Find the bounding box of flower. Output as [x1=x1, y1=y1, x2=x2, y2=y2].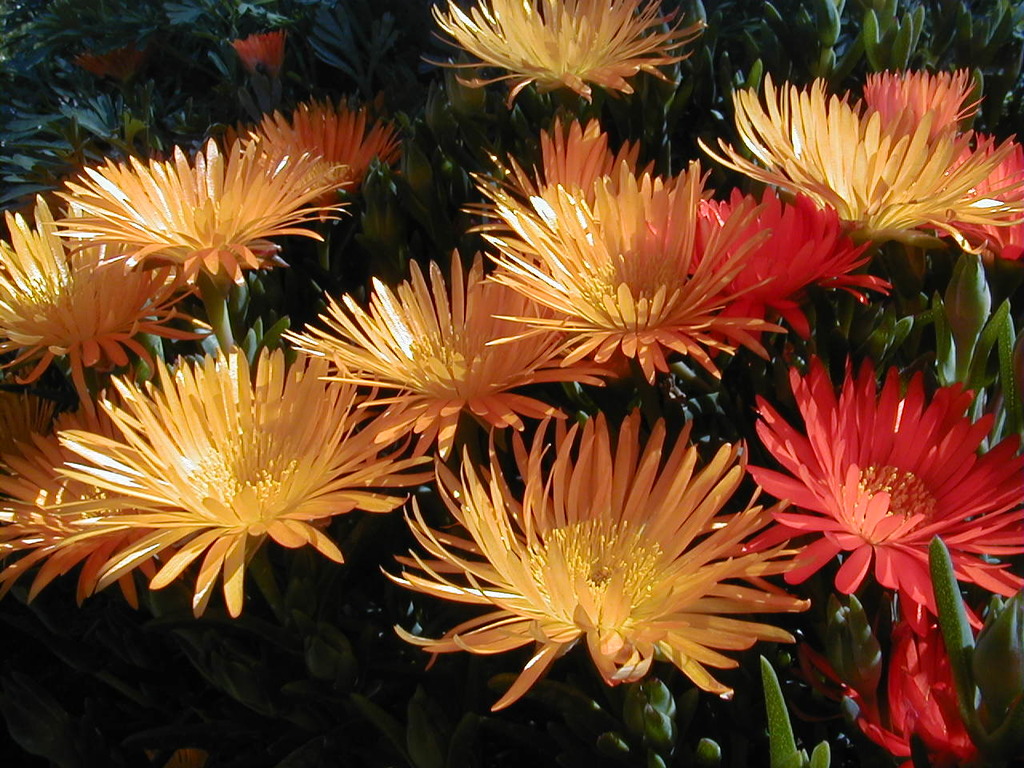
[x1=695, y1=72, x2=1023, y2=256].
